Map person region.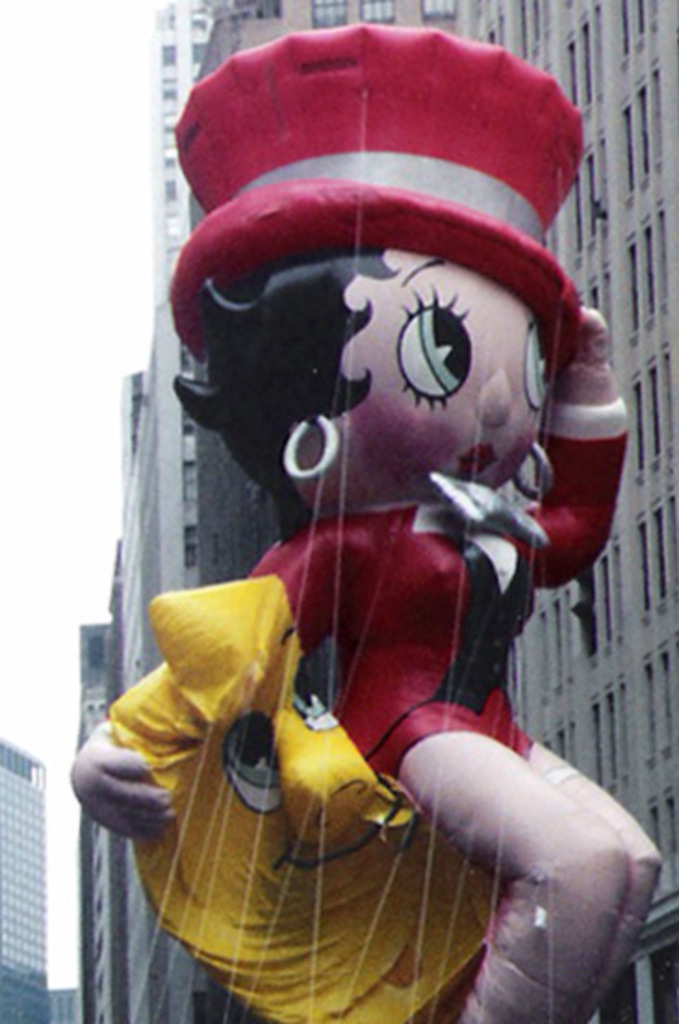
Mapped to pyautogui.locateOnScreen(67, 236, 662, 1022).
